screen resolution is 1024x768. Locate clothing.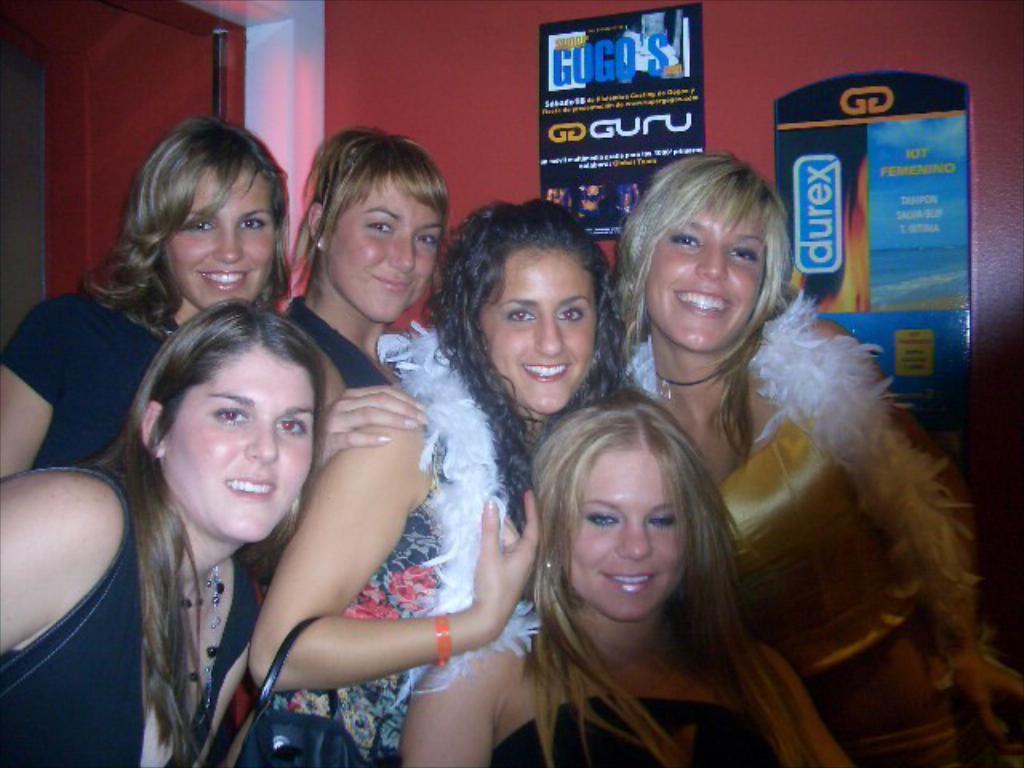
<box>0,466,259,766</box>.
